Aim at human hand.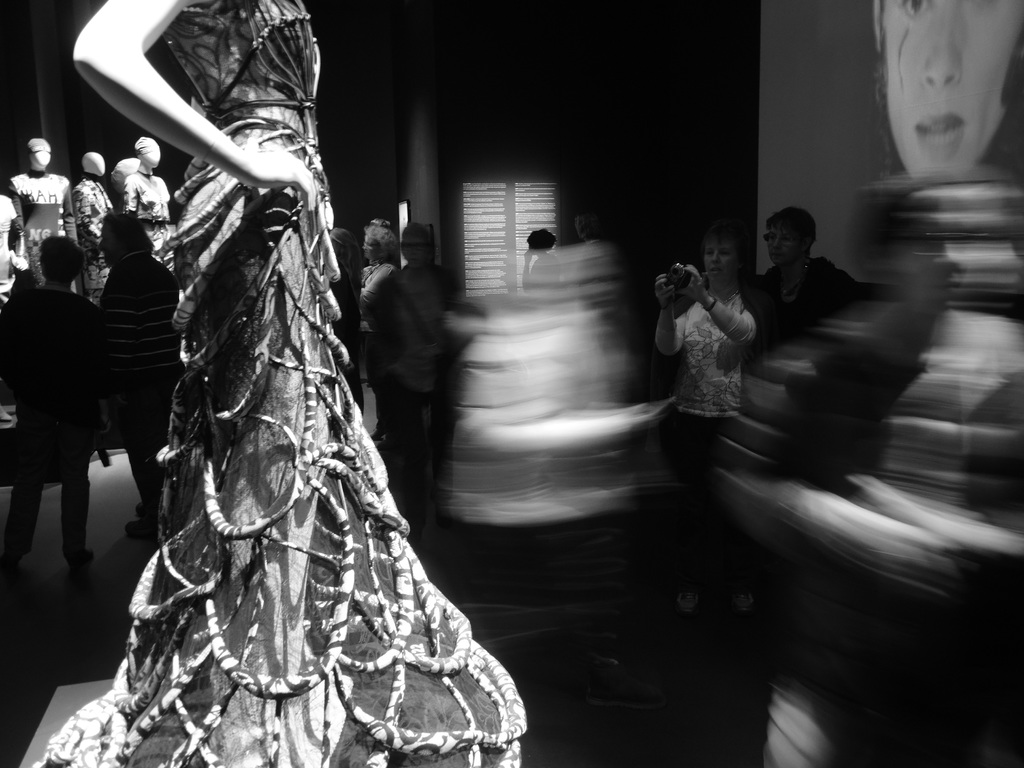
Aimed at 99/412/113/435.
